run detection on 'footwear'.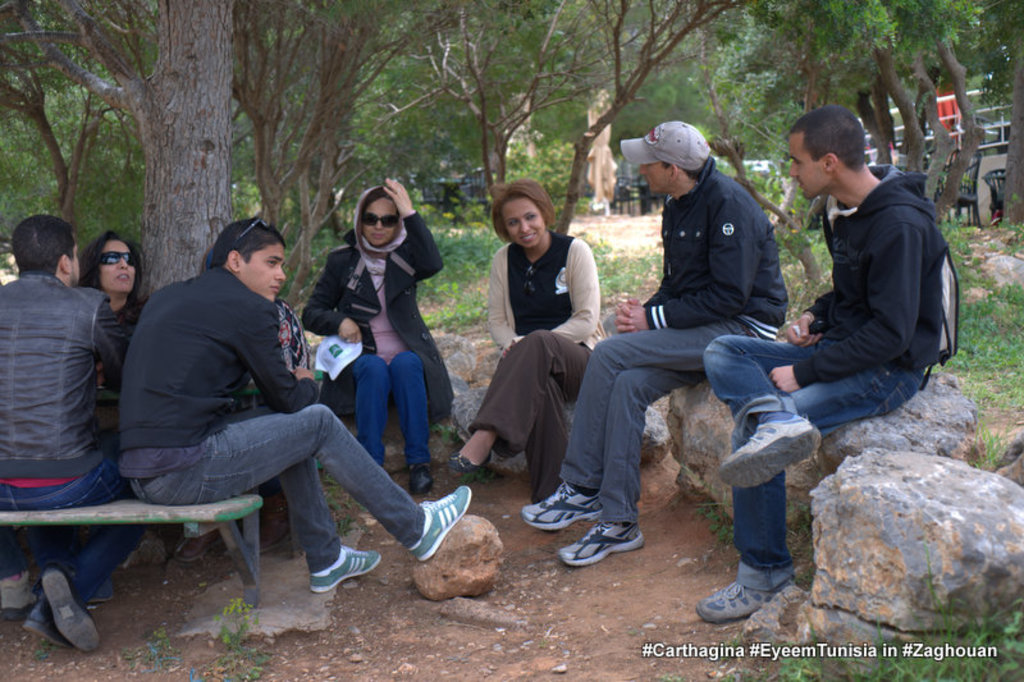
Result: [411,481,472,564].
